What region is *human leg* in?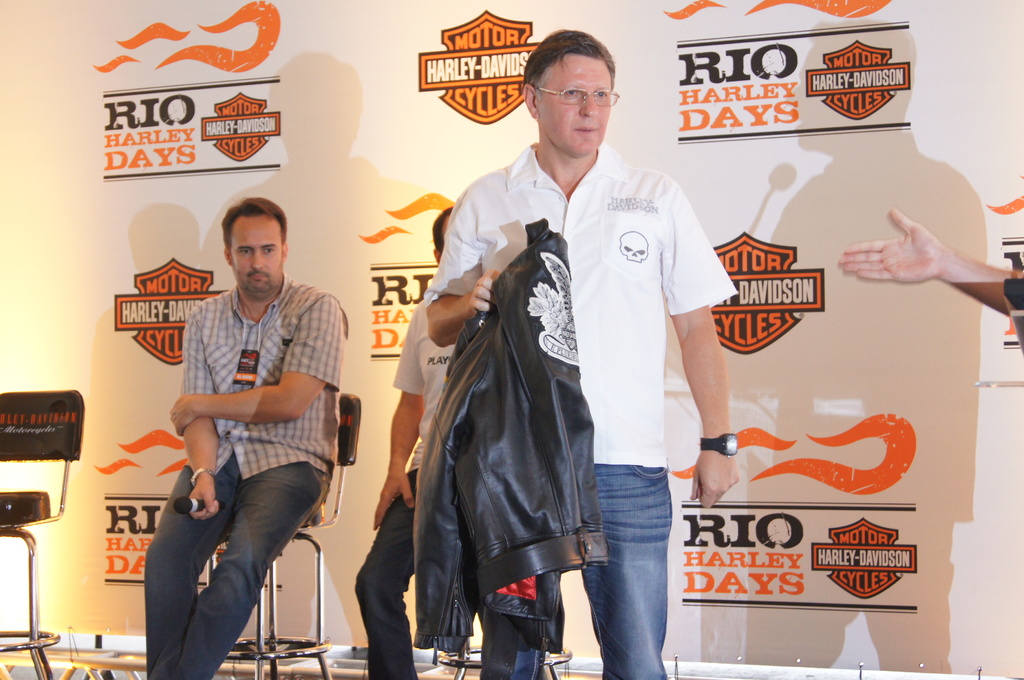
{"x1": 142, "y1": 447, "x2": 241, "y2": 679}.
